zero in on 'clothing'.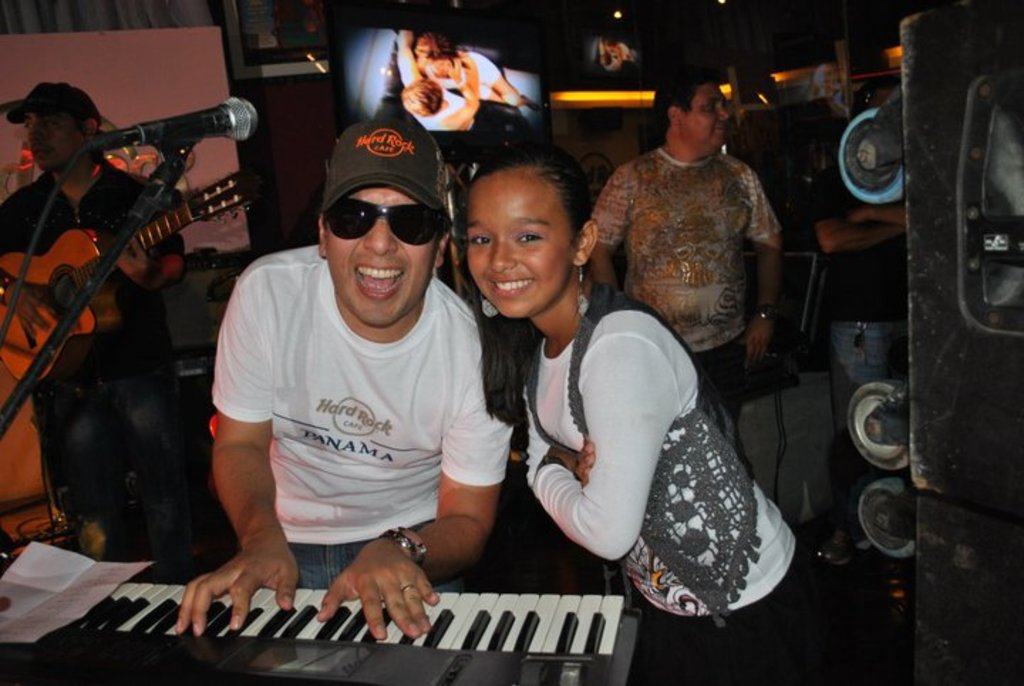
Zeroed in: region(410, 81, 532, 141).
